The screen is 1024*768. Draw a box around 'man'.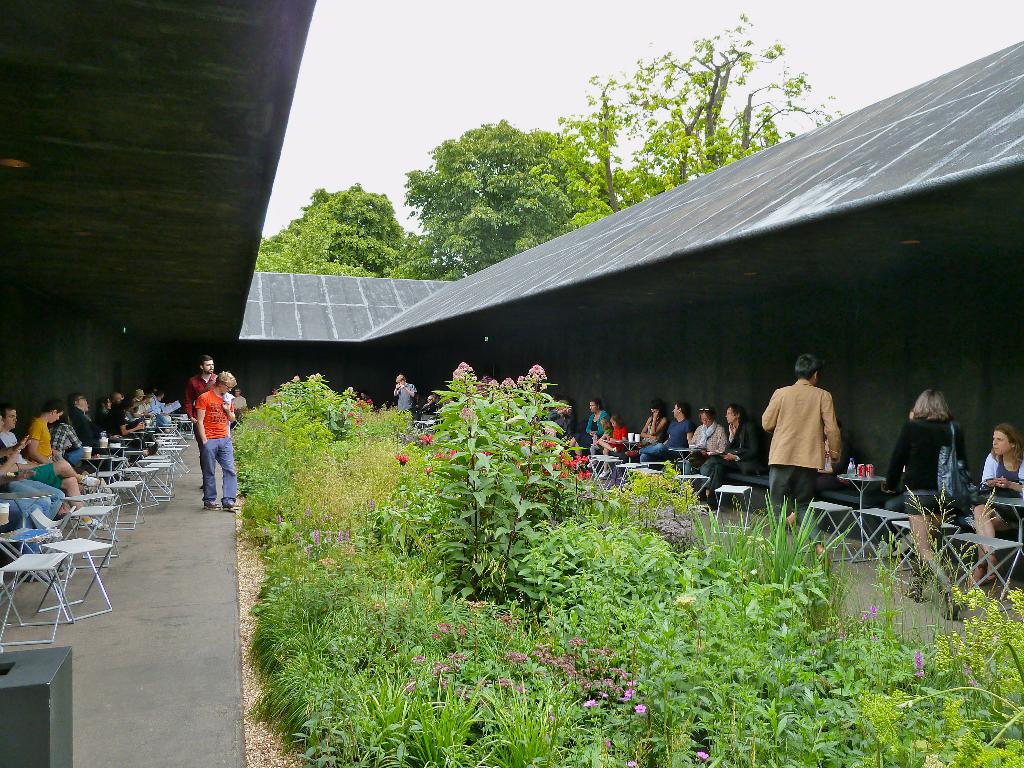
BBox(697, 403, 764, 512).
